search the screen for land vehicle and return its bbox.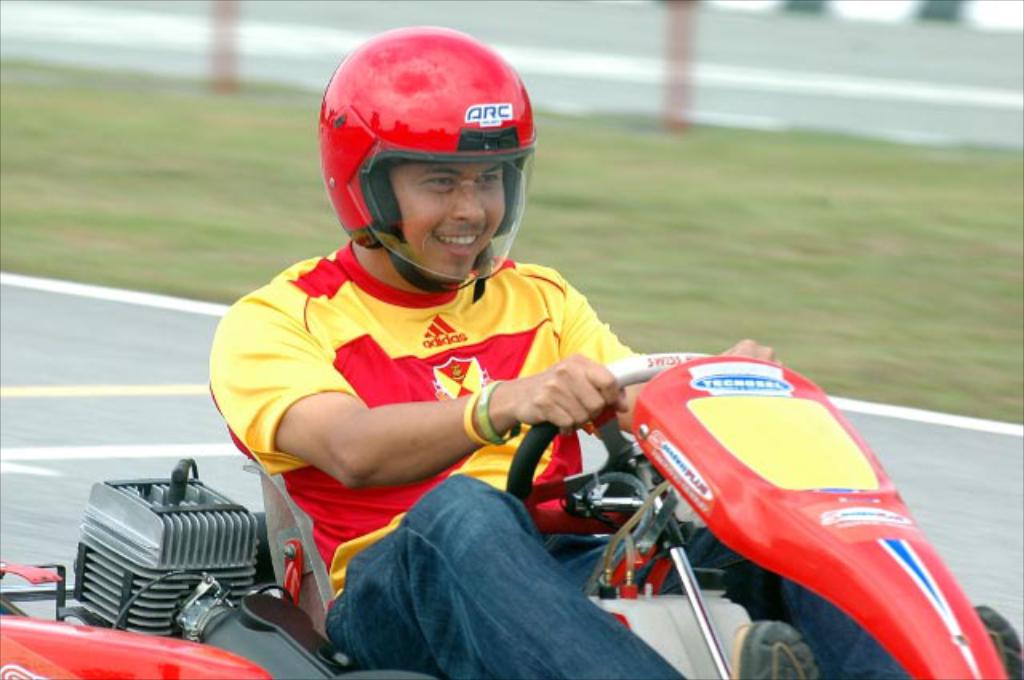
Found: detection(0, 352, 1022, 678).
